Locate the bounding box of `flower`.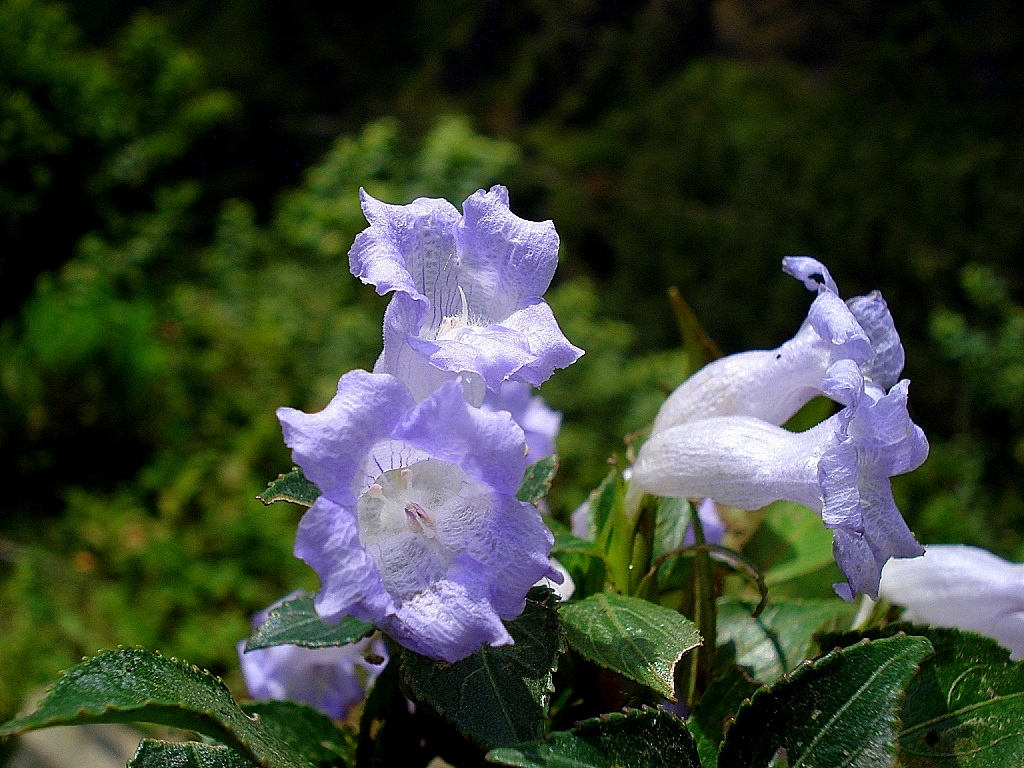
Bounding box: bbox=[272, 181, 563, 719].
